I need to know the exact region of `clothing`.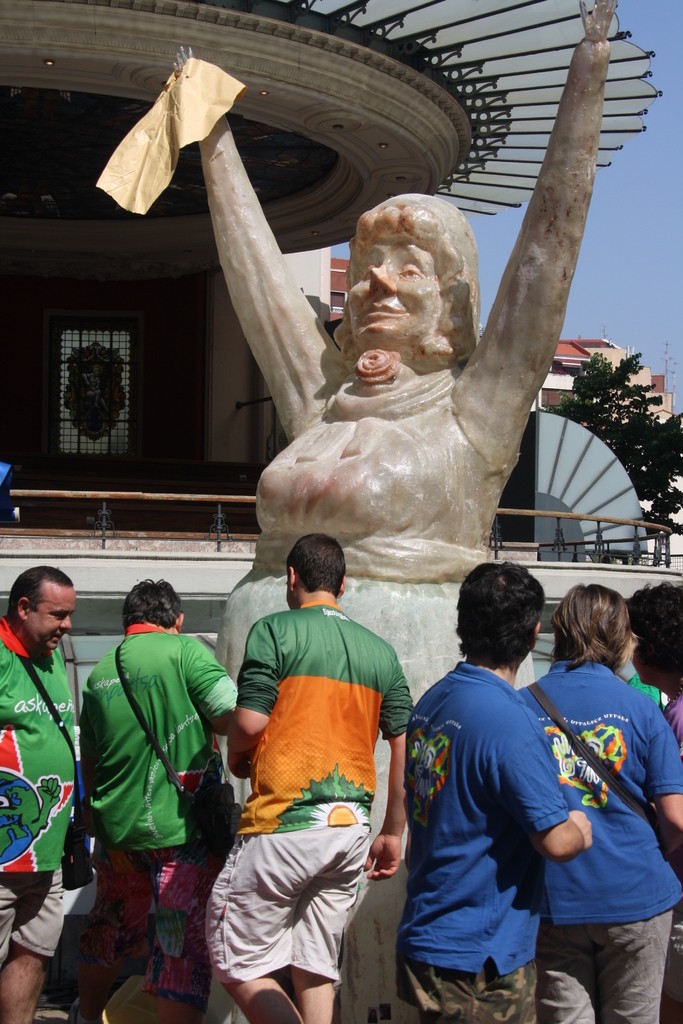
Region: bbox=(205, 598, 411, 988).
